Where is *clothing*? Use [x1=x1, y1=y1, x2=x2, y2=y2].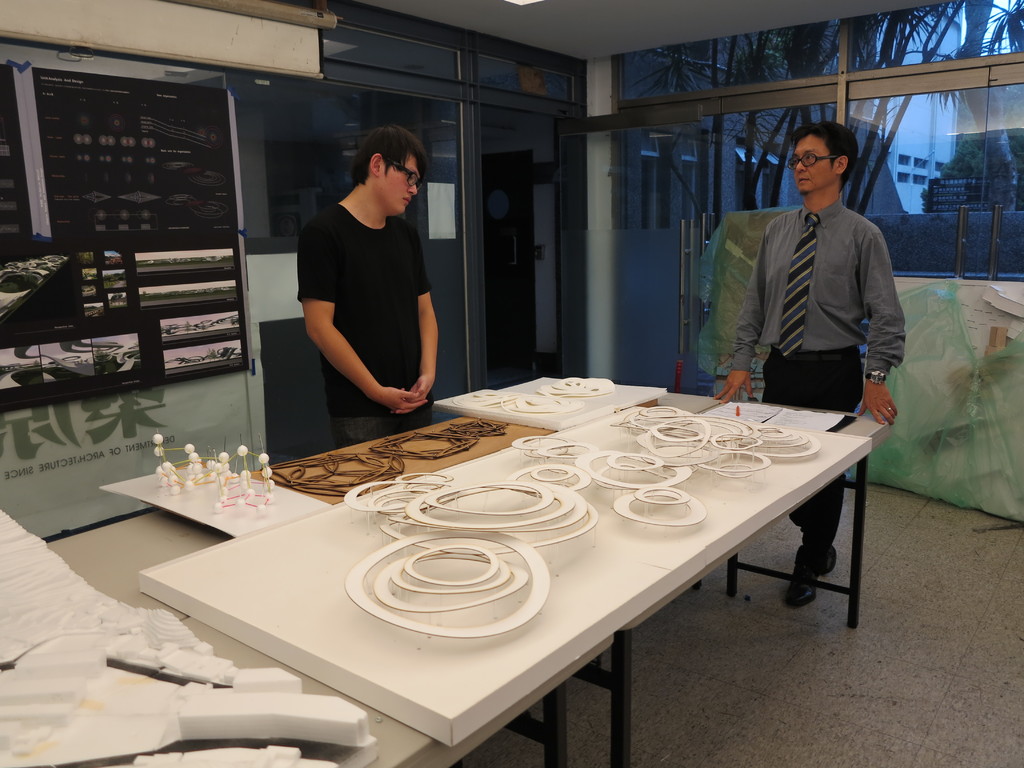
[x1=296, y1=150, x2=436, y2=419].
